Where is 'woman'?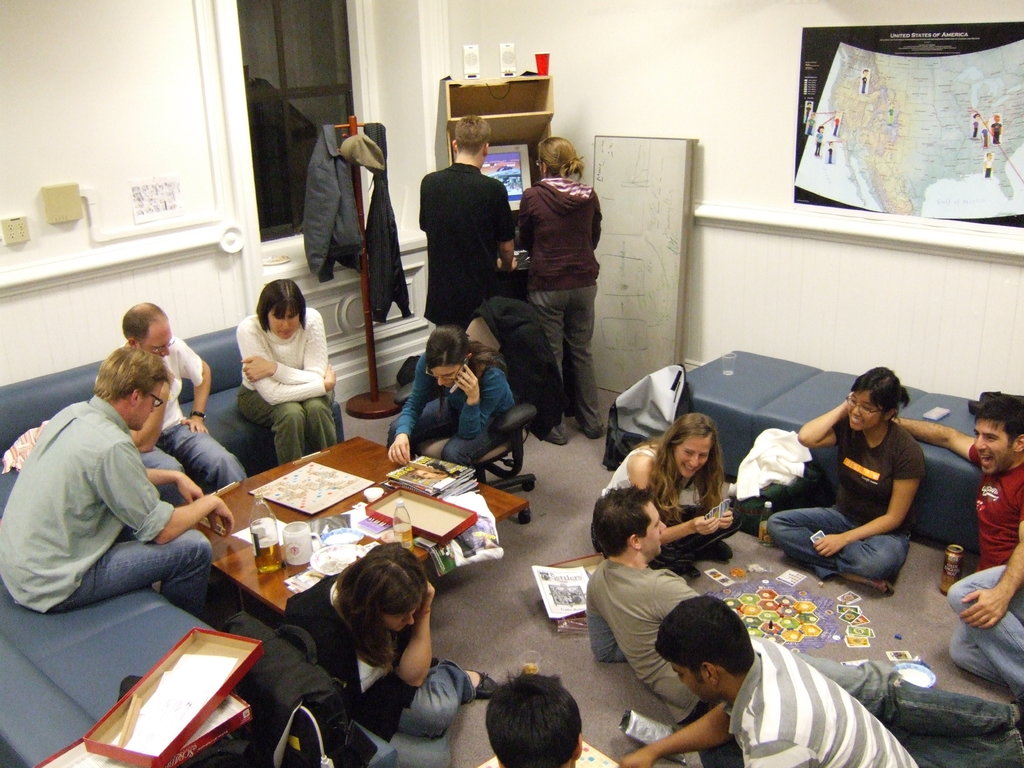
<bbox>600, 410, 742, 580</bbox>.
